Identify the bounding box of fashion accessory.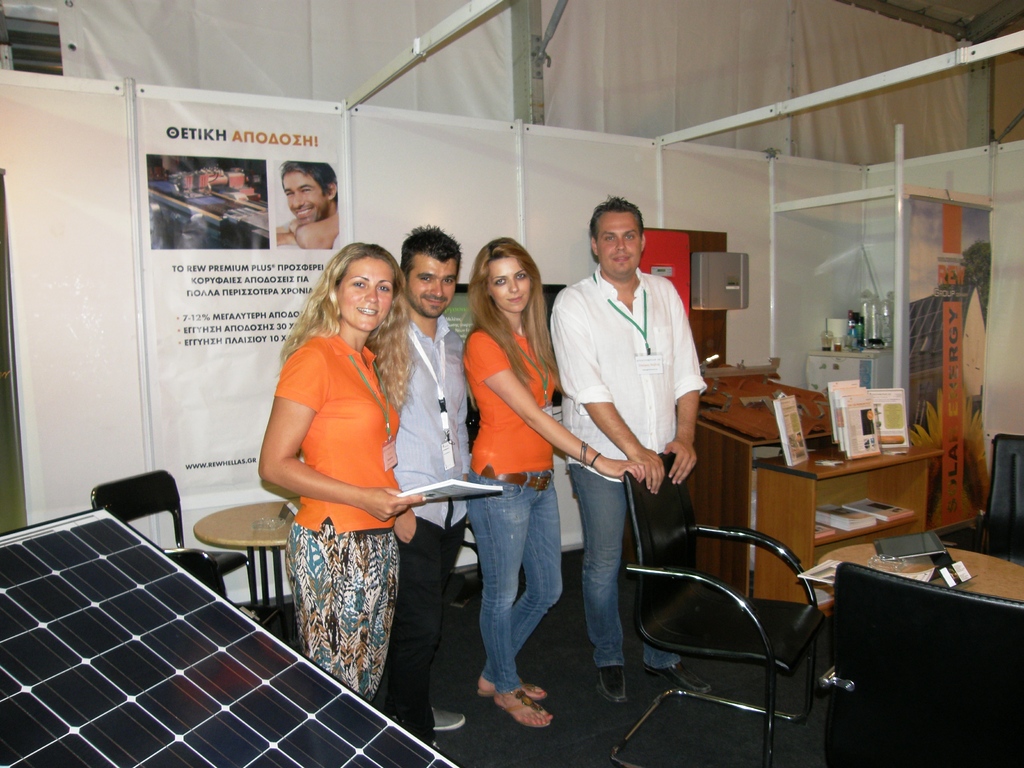
{"x1": 577, "y1": 438, "x2": 588, "y2": 468}.
